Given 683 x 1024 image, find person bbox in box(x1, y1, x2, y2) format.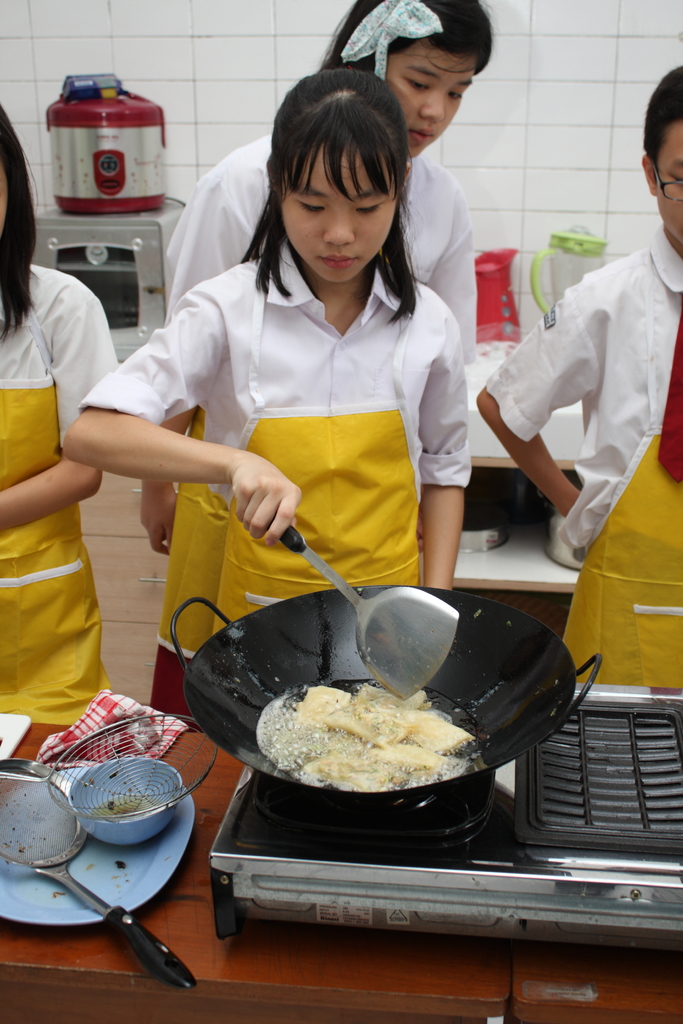
box(0, 92, 108, 723).
